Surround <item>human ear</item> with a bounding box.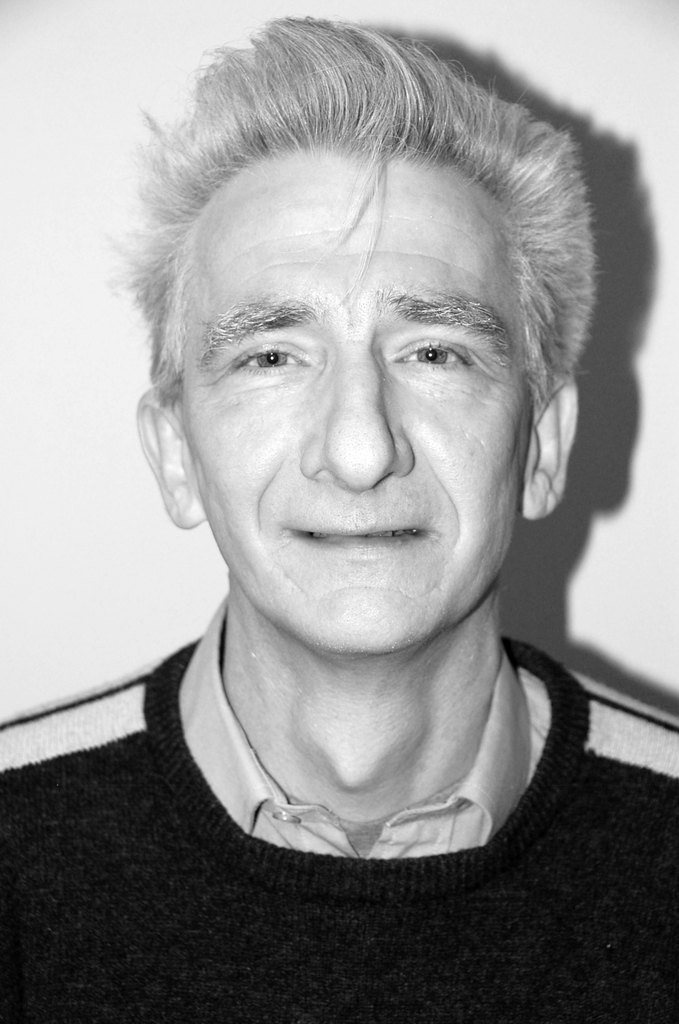
[x1=523, y1=382, x2=579, y2=518].
